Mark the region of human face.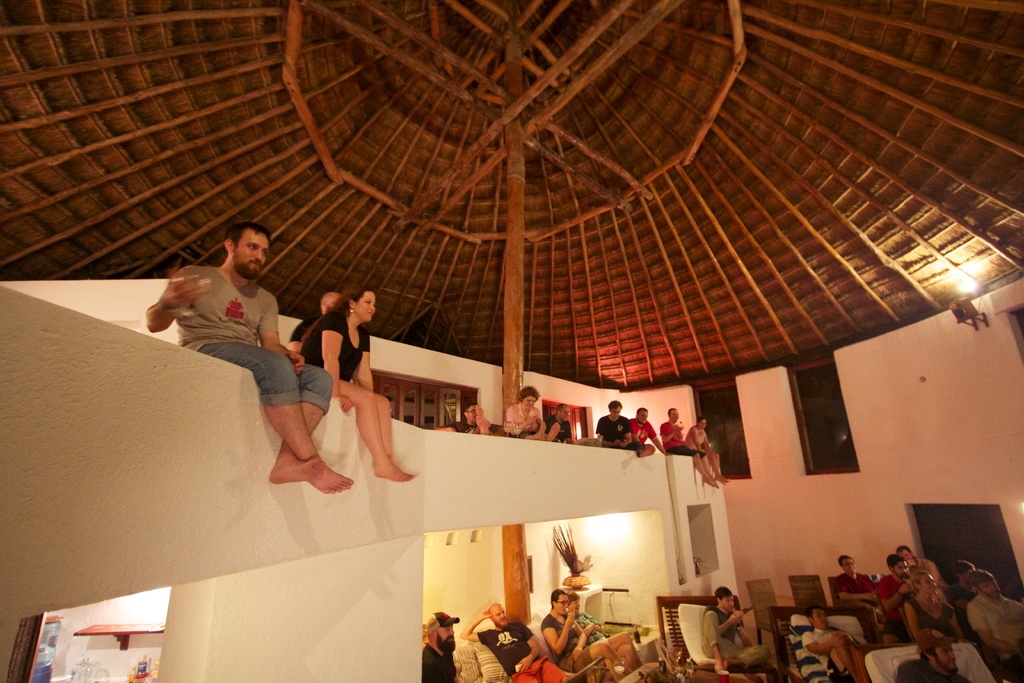
Region: left=233, top=229, right=268, bottom=283.
